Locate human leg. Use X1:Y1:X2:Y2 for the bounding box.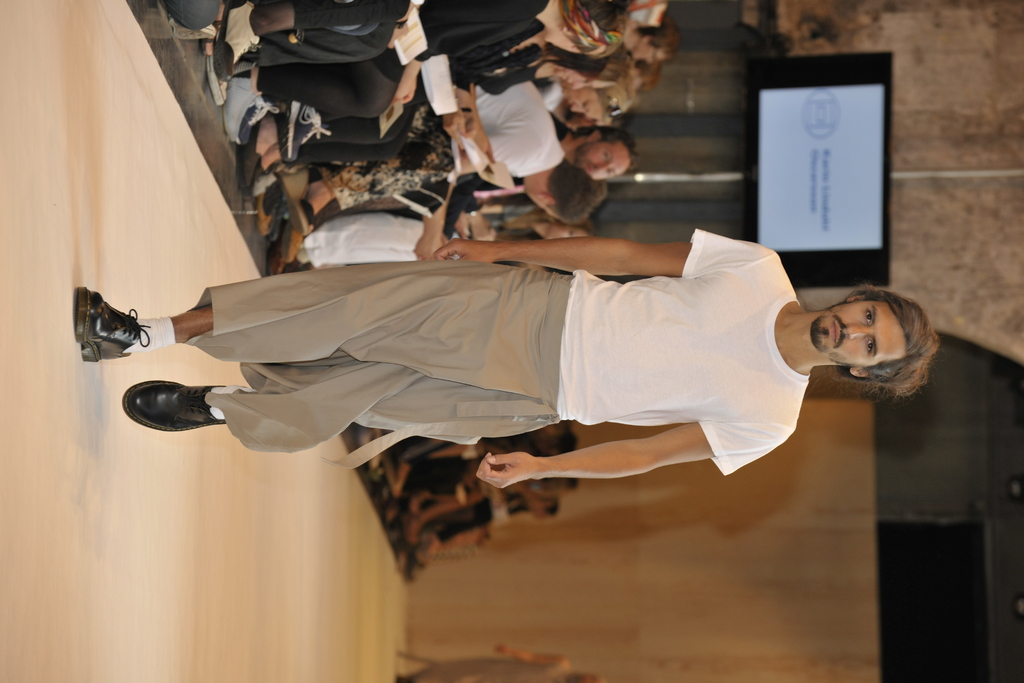
162:0:410:242.
